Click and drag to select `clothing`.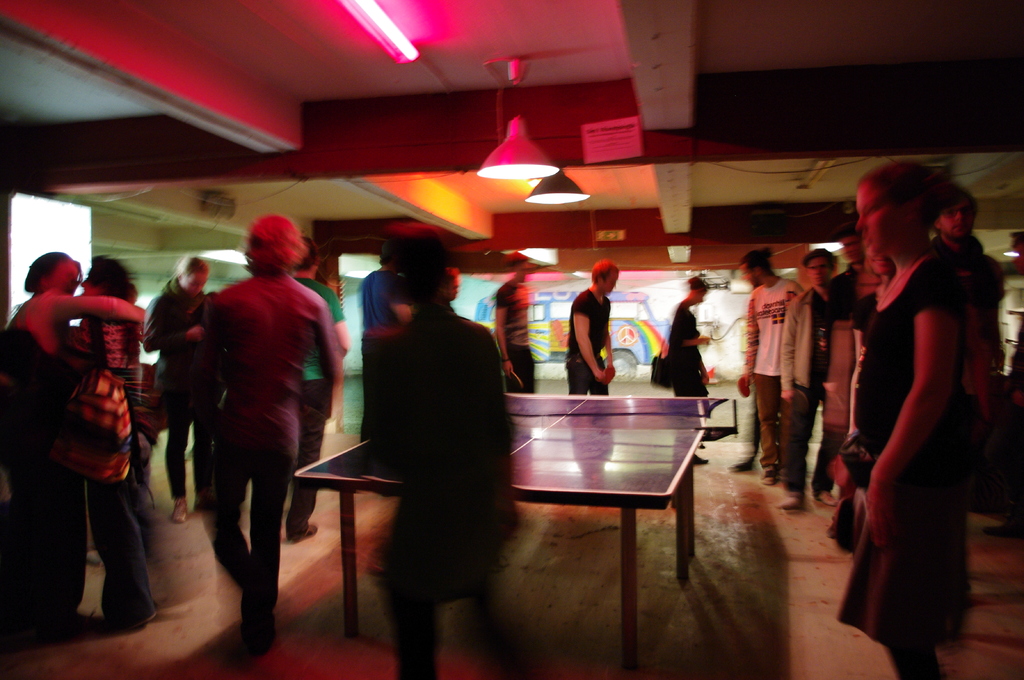
Selection: left=197, top=271, right=339, bottom=615.
